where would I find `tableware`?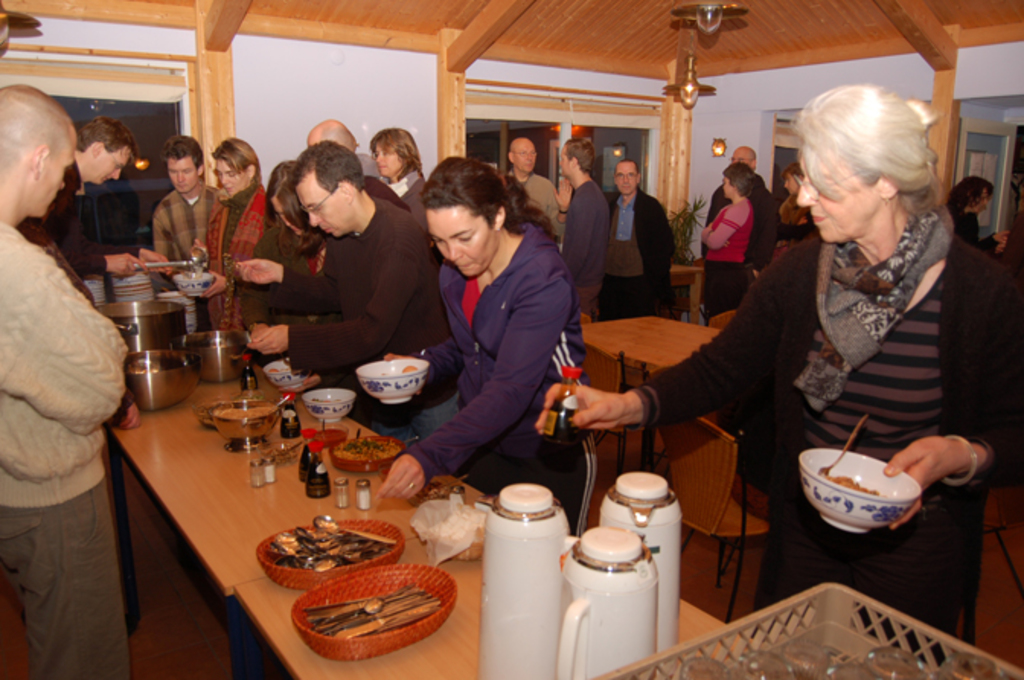
At 446:488:463:506.
